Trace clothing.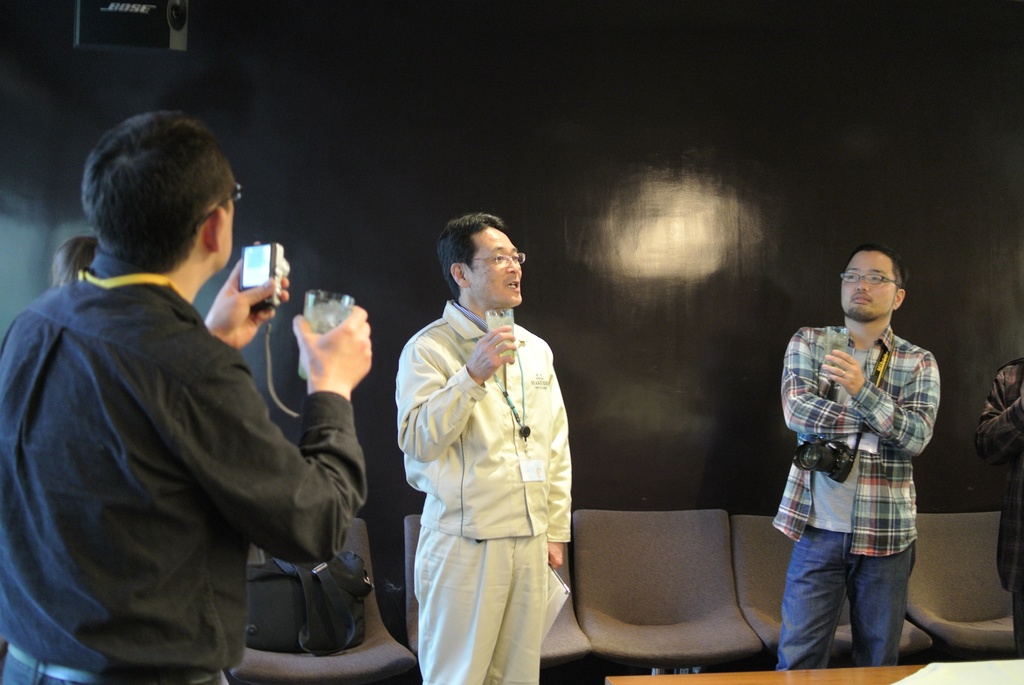
Traced to locate(0, 264, 365, 684).
